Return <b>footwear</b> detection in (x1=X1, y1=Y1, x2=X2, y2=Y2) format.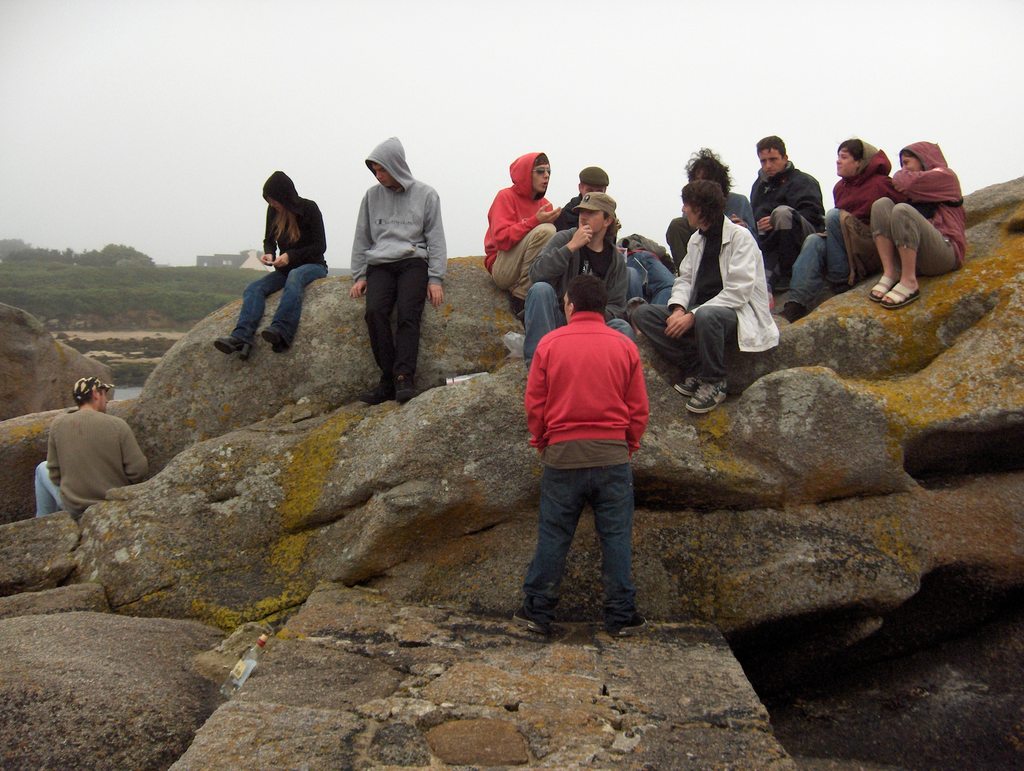
(x1=876, y1=282, x2=920, y2=311).
